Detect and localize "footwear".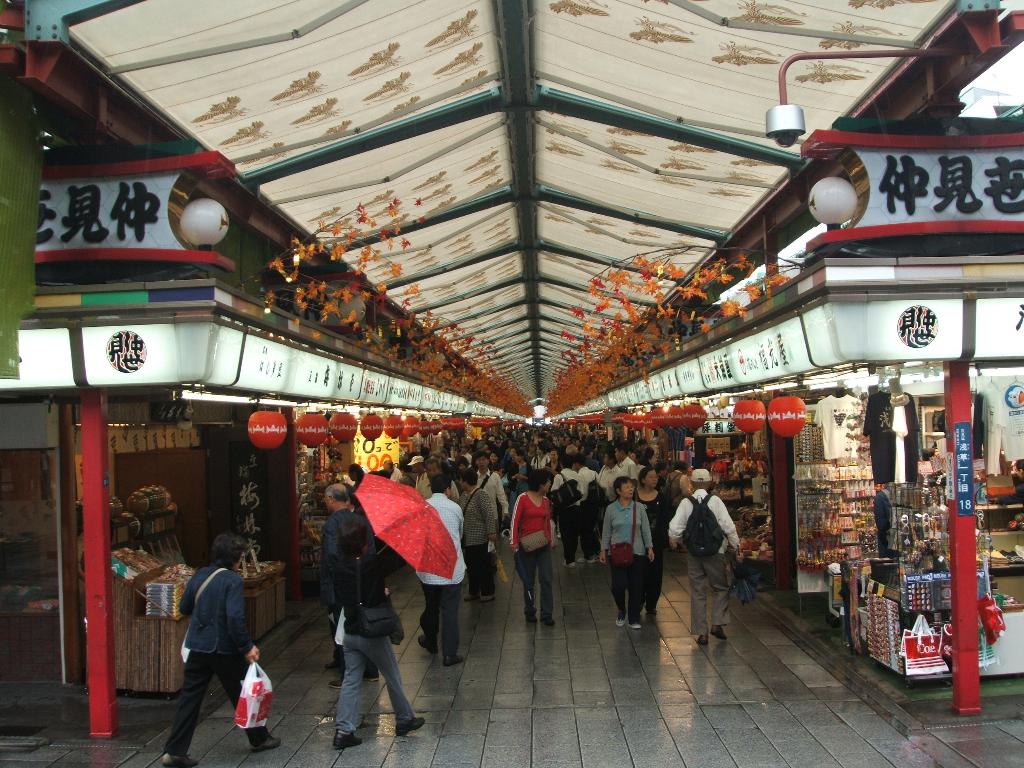
Localized at rect(540, 617, 552, 627).
